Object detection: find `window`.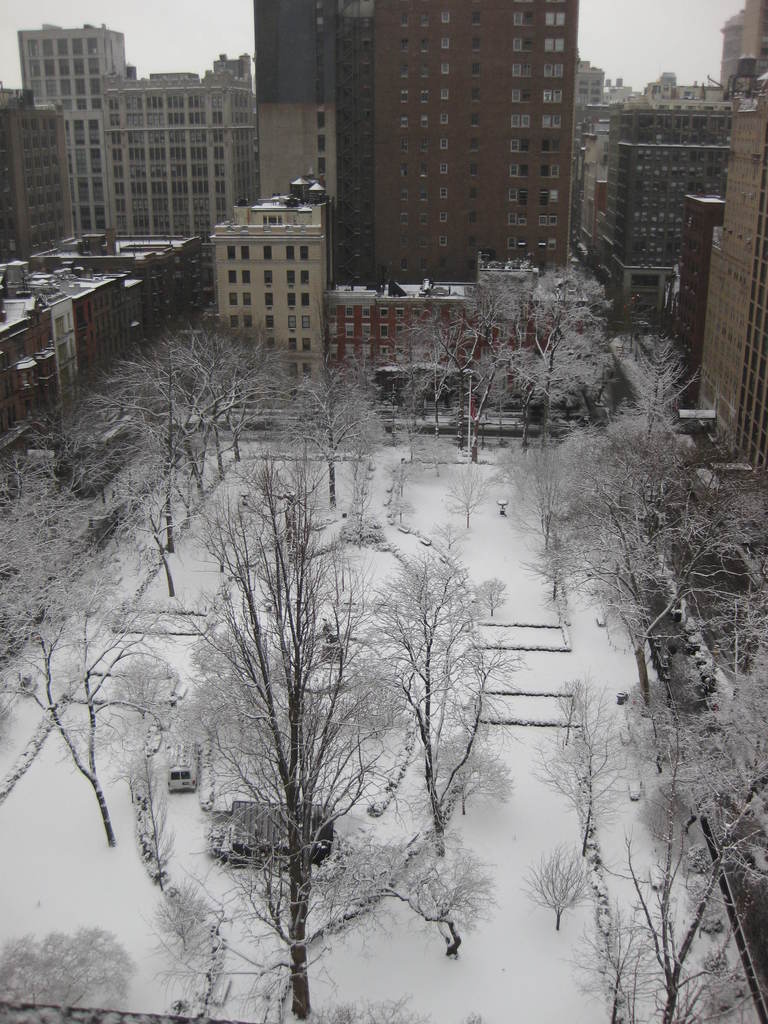
left=438, top=213, right=451, bottom=221.
